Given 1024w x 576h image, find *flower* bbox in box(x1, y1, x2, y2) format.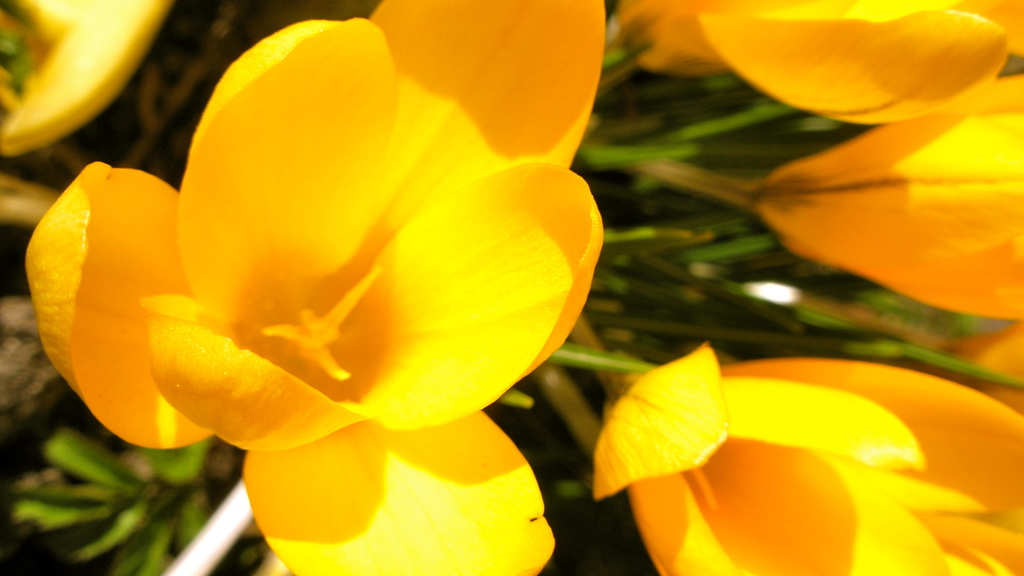
box(645, 0, 1023, 130).
